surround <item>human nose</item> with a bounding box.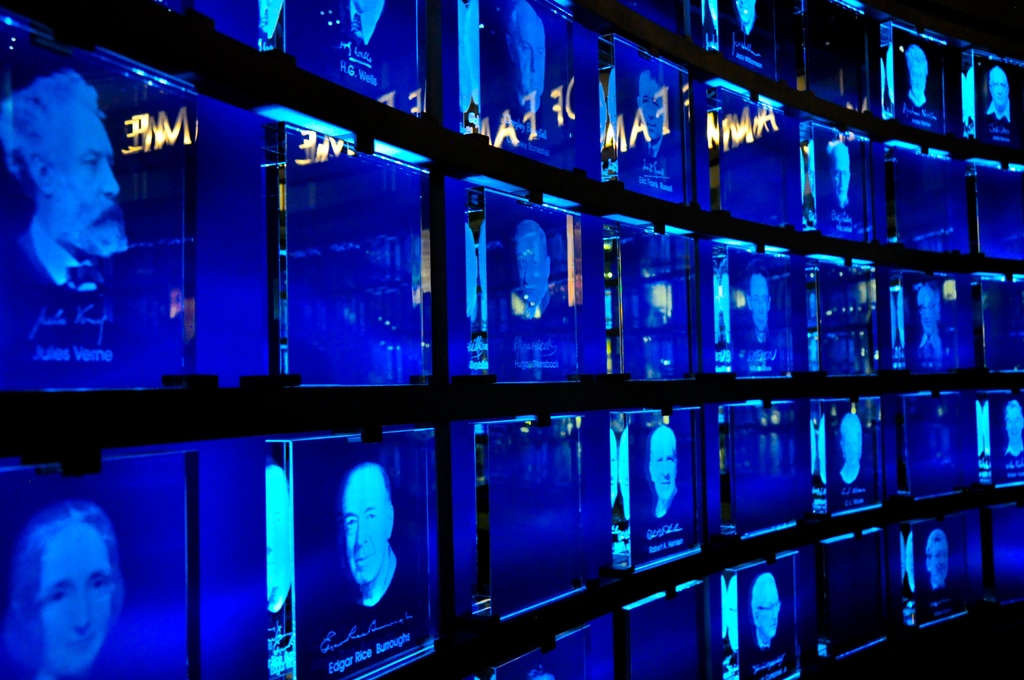
rect(529, 54, 540, 74).
